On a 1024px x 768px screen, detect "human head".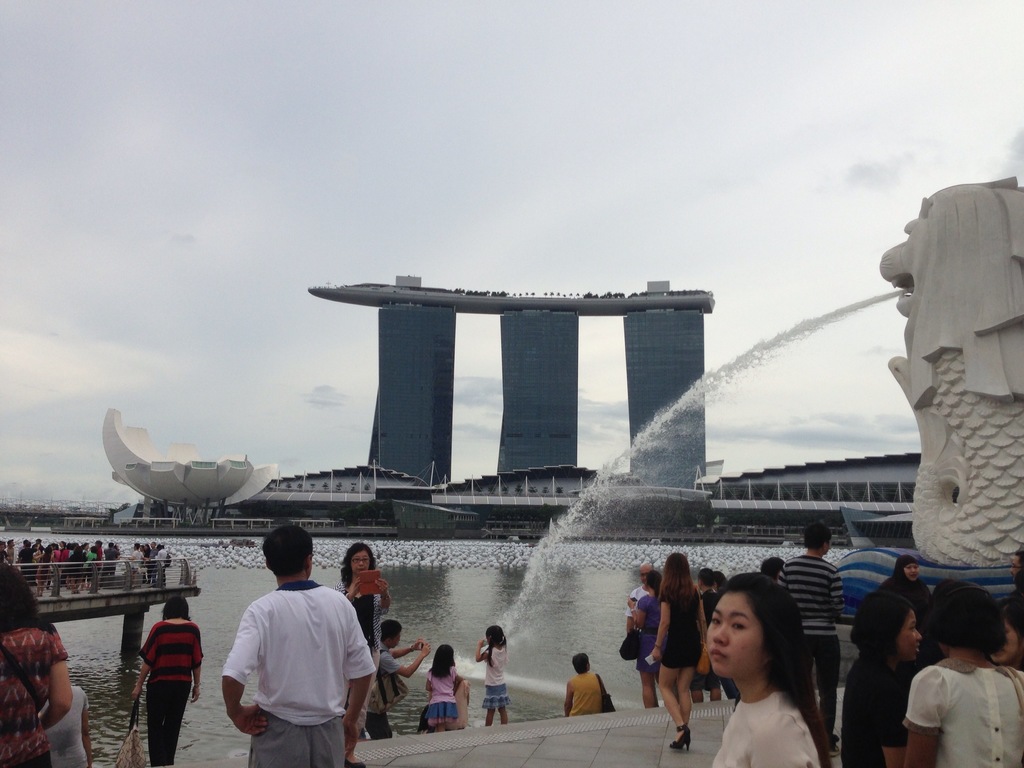
[922, 586, 1001, 648].
